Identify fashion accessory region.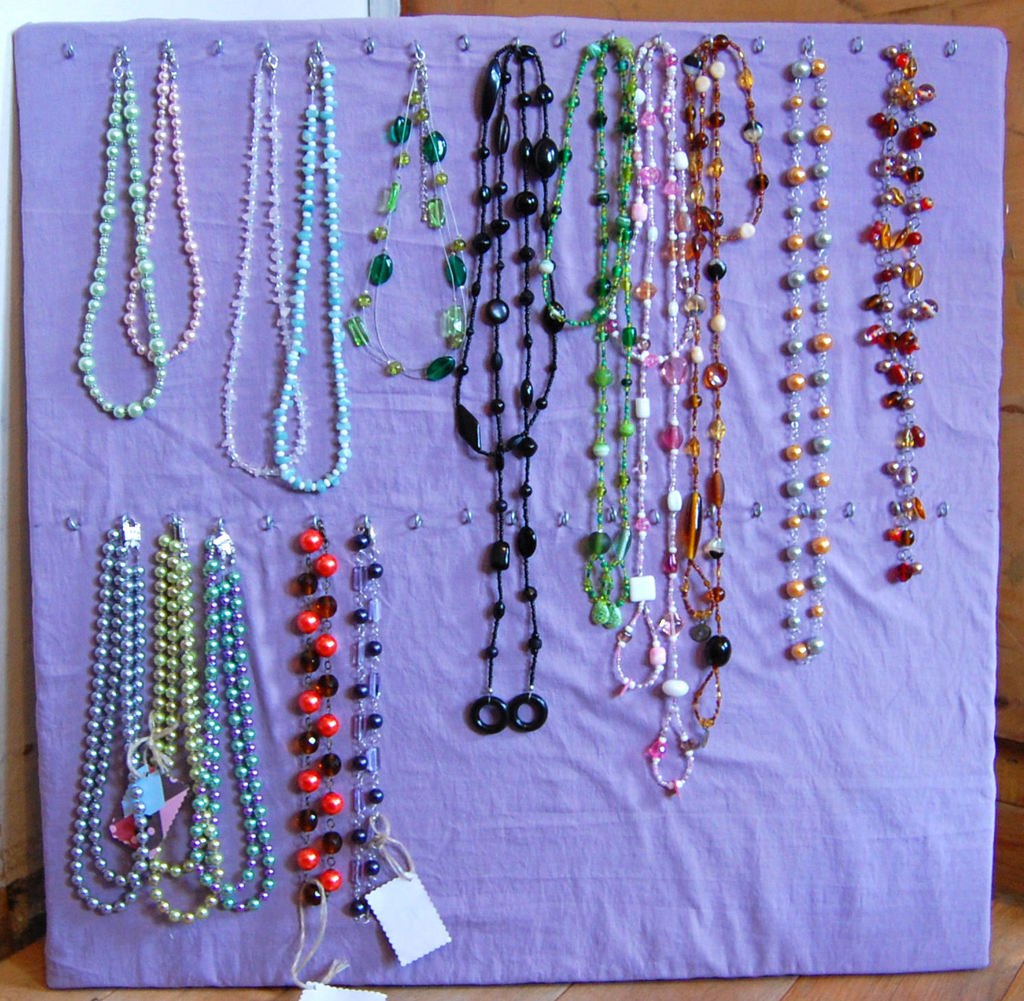
Region: (left=348, top=515, right=382, bottom=921).
